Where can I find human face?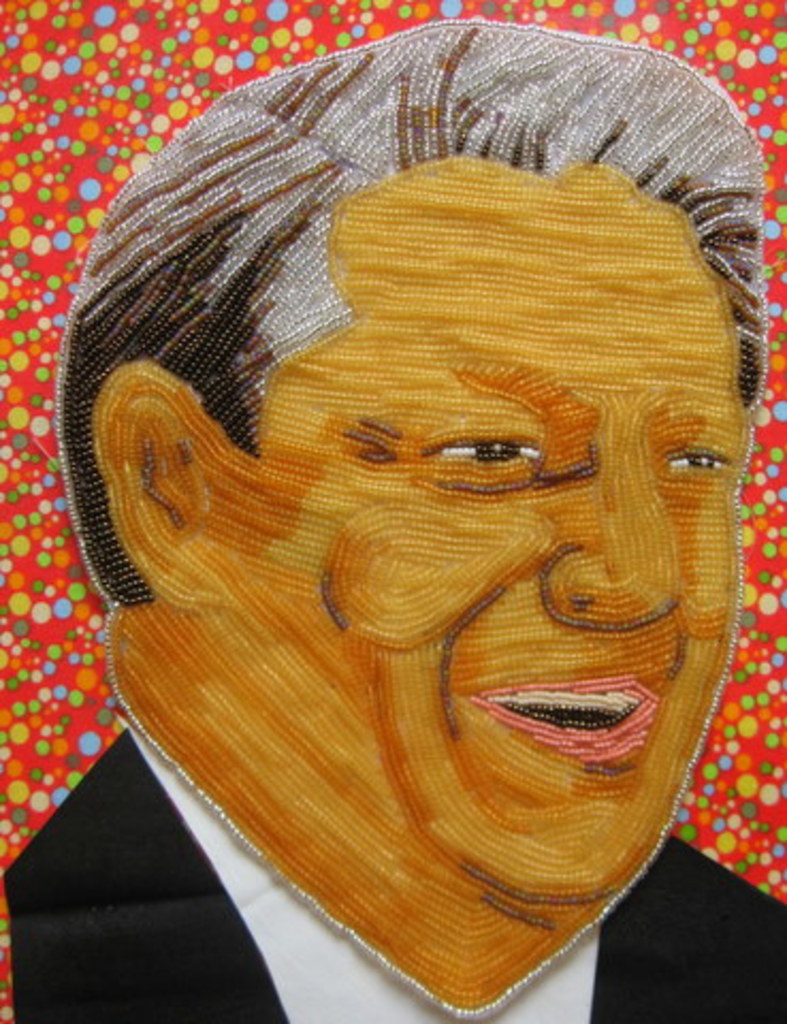
You can find it at x1=124, y1=169, x2=778, y2=1022.
